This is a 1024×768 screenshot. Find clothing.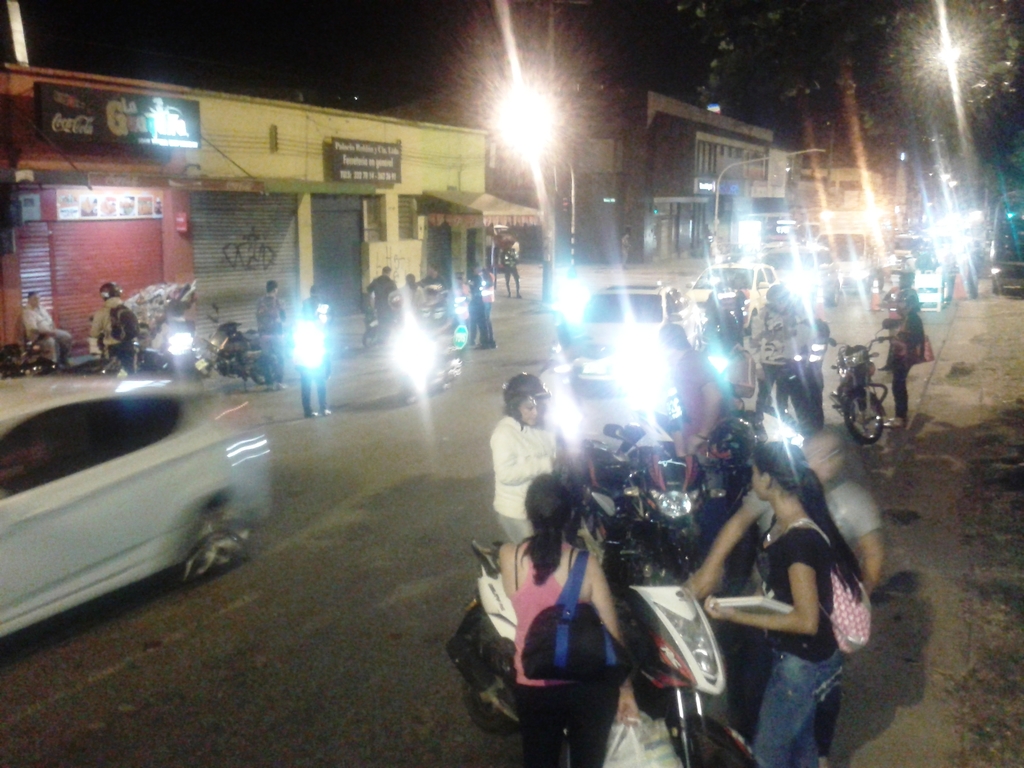
Bounding box: (84,301,140,360).
